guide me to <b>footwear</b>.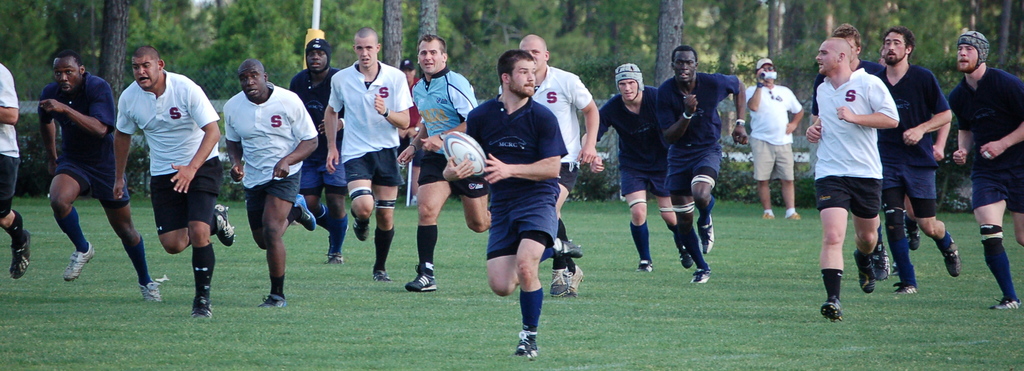
Guidance: [689, 272, 709, 284].
